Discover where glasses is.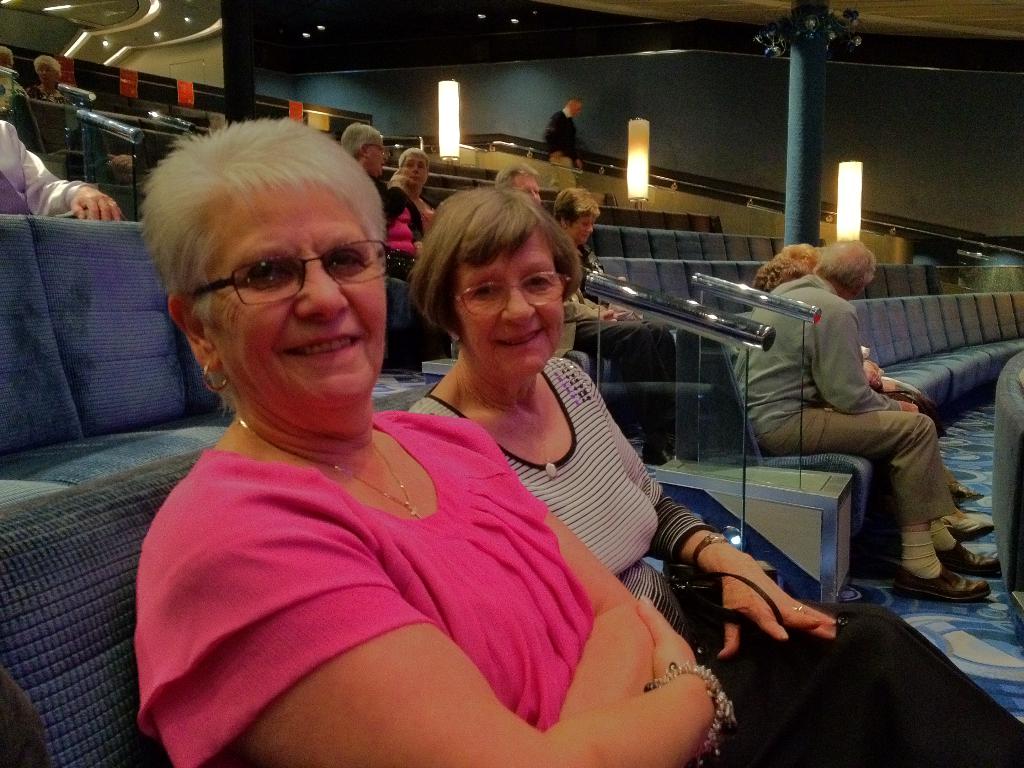
Discovered at (362, 145, 389, 158).
